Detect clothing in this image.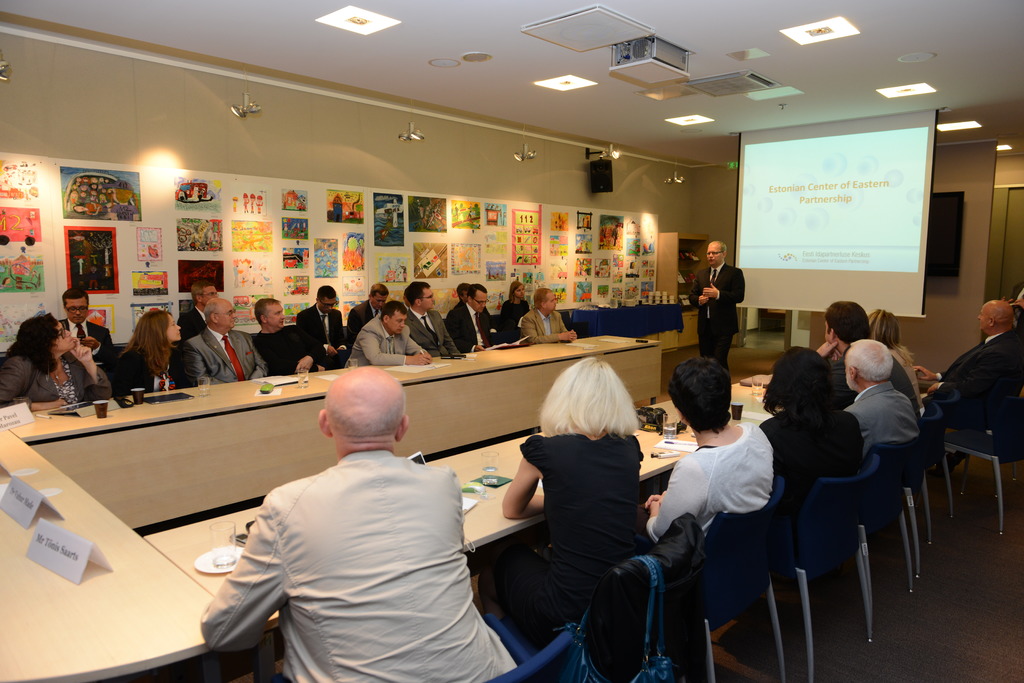
Detection: 838/377/930/465.
